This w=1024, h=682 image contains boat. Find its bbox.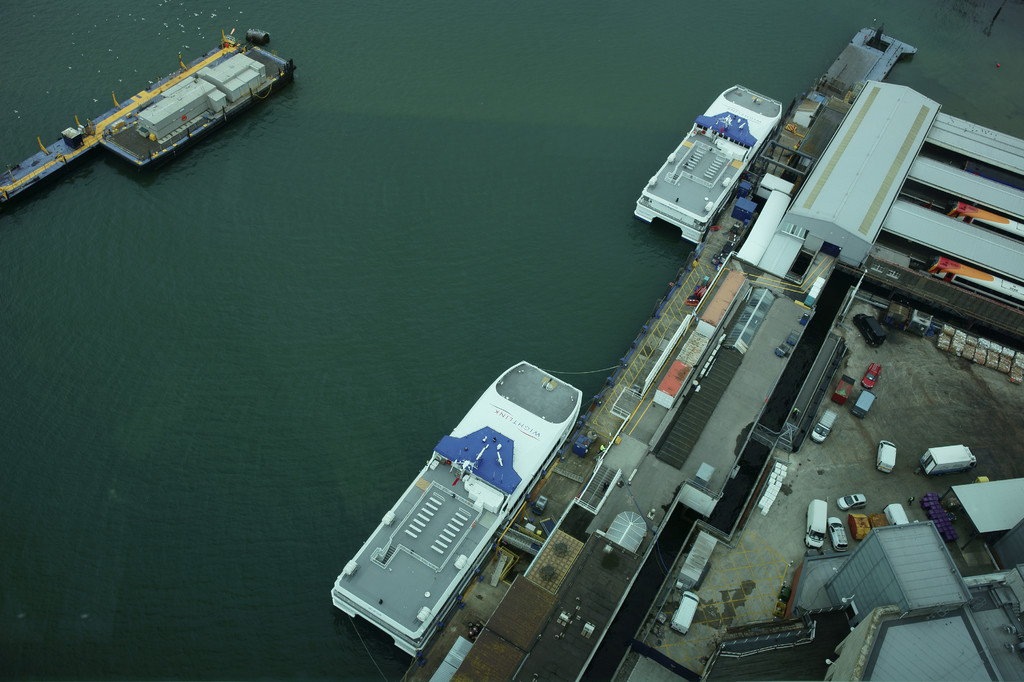
Rect(25, 10, 310, 159).
